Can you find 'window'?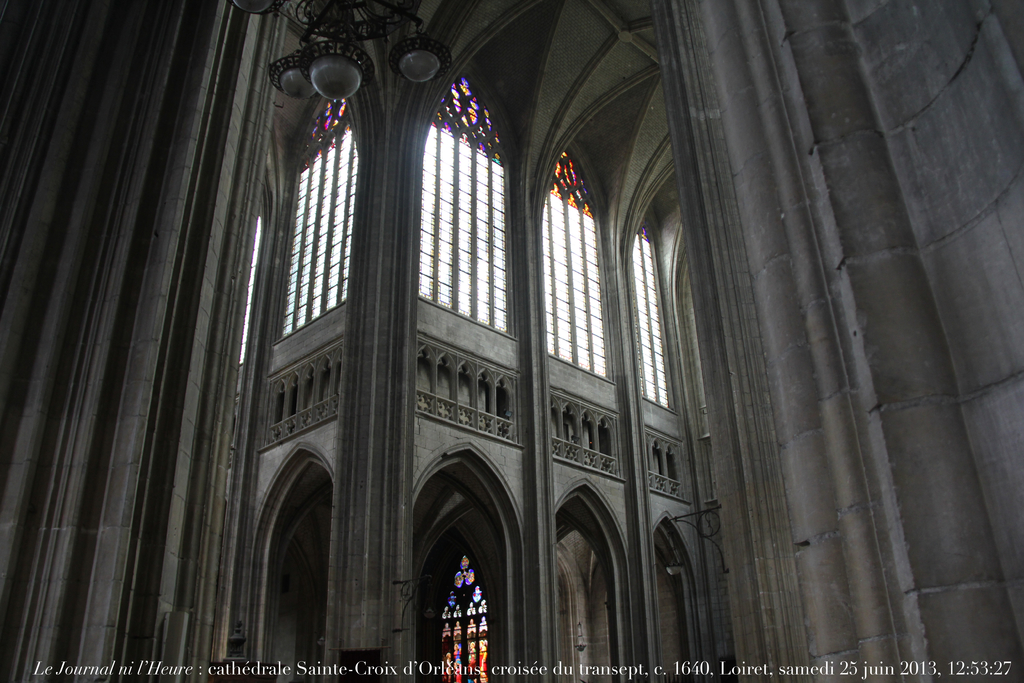
Yes, bounding box: select_region(428, 541, 492, 682).
